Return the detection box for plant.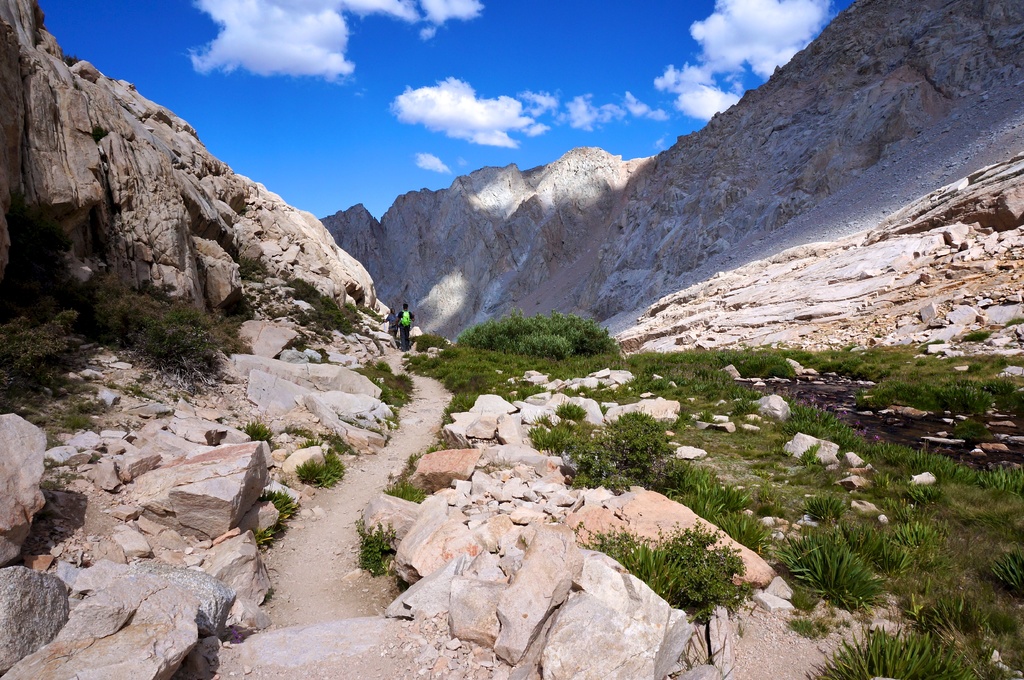
<box>659,457,763,547</box>.
